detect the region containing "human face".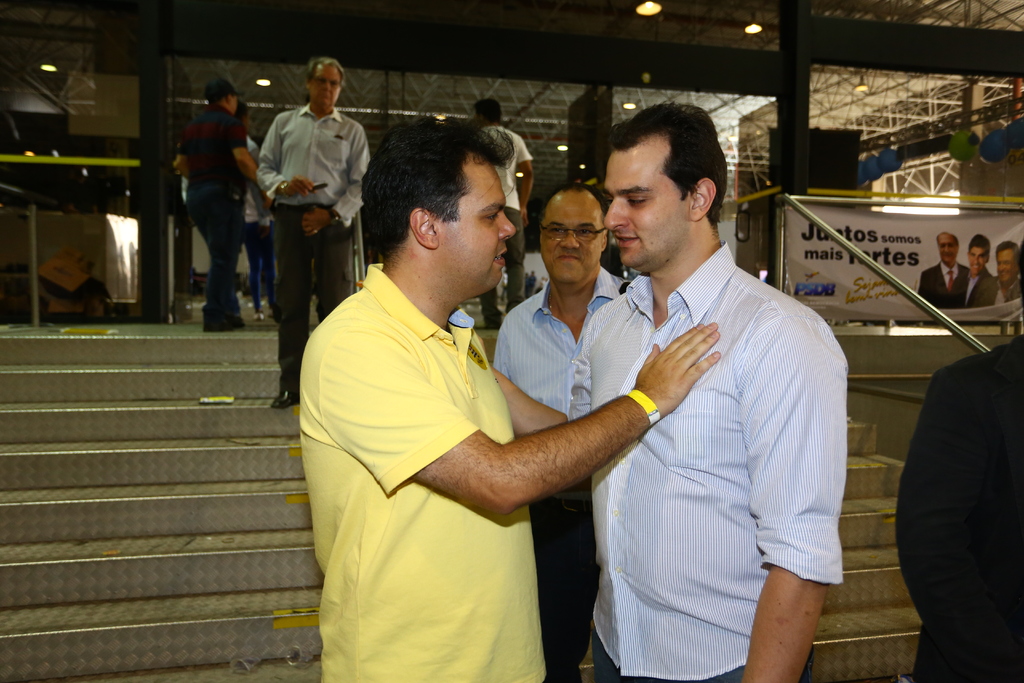
(x1=940, y1=232, x2=956, y2=262).
